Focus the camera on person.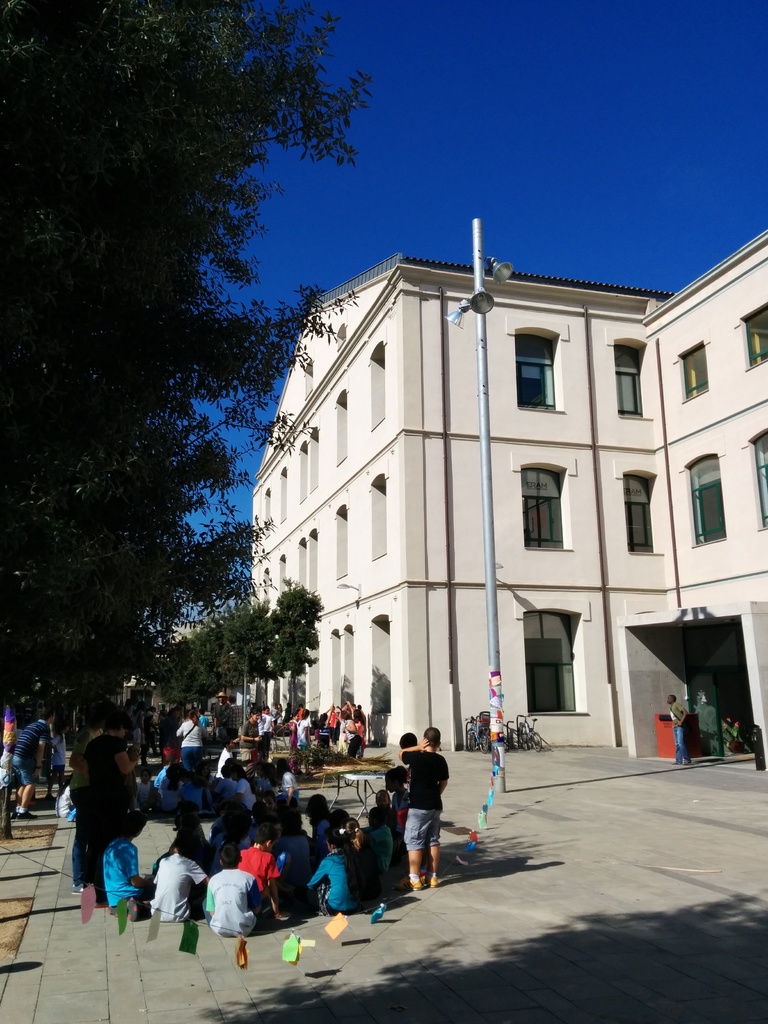
Focus region: left=81, top=705, right=145, bottom=899.
